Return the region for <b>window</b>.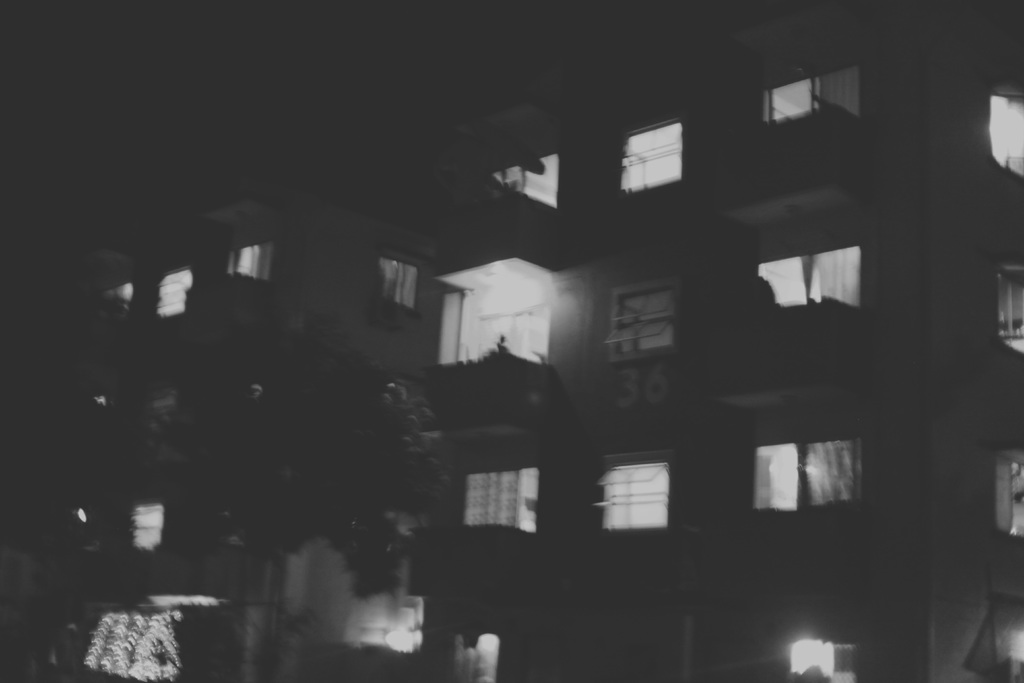
x1=458 y1=472 x2=543 y2=534.
